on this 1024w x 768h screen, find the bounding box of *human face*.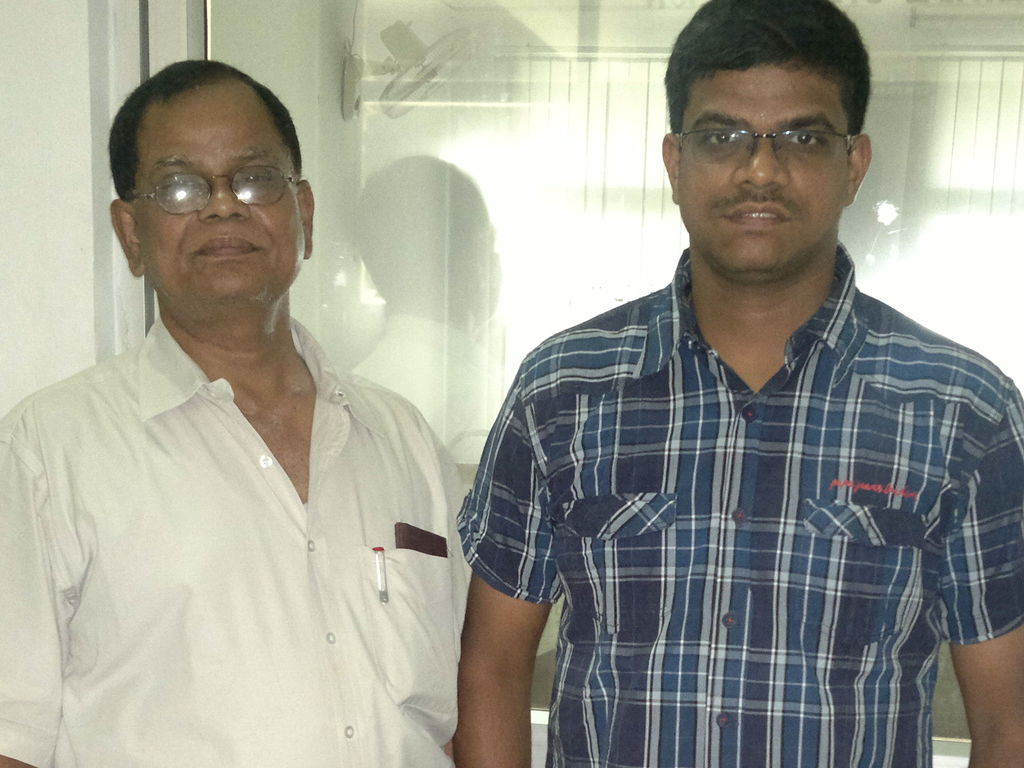
Bounding box: left=130, top=74, right=306, bottom=310.
